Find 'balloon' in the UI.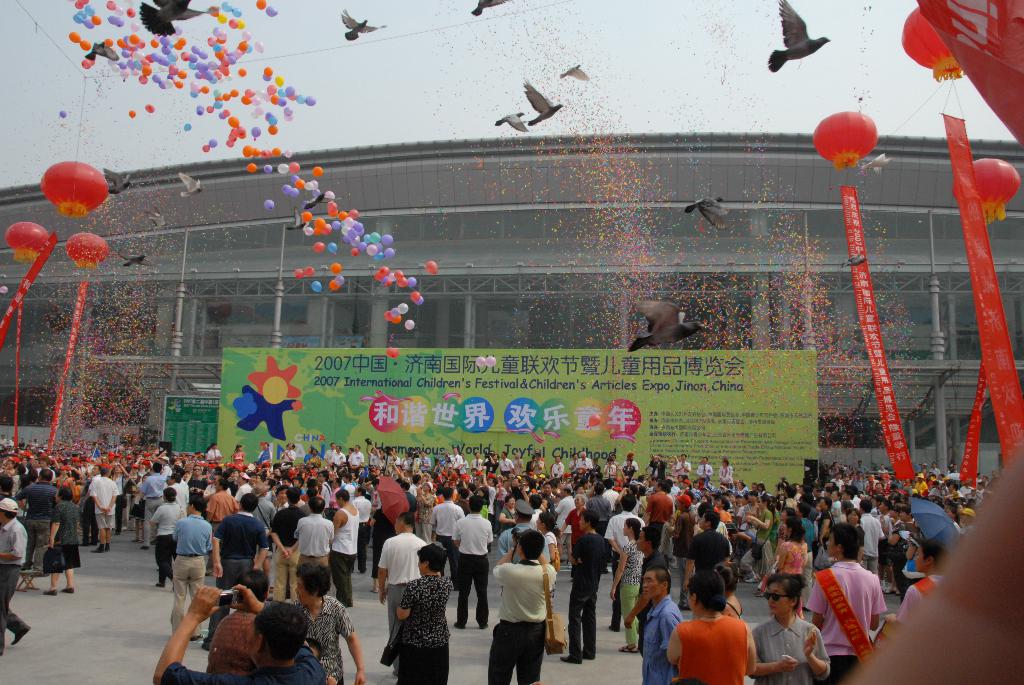
UI element at left=143, top=102, right=155, bottom=115.
